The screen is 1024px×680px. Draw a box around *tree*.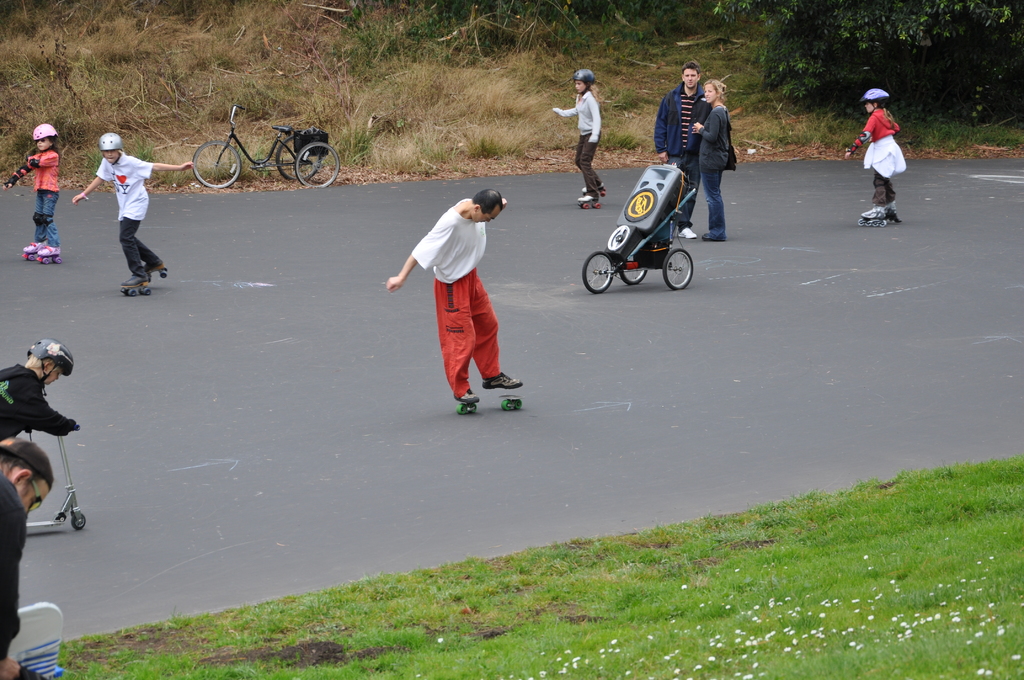
<box>320,0,756,40</box>.
